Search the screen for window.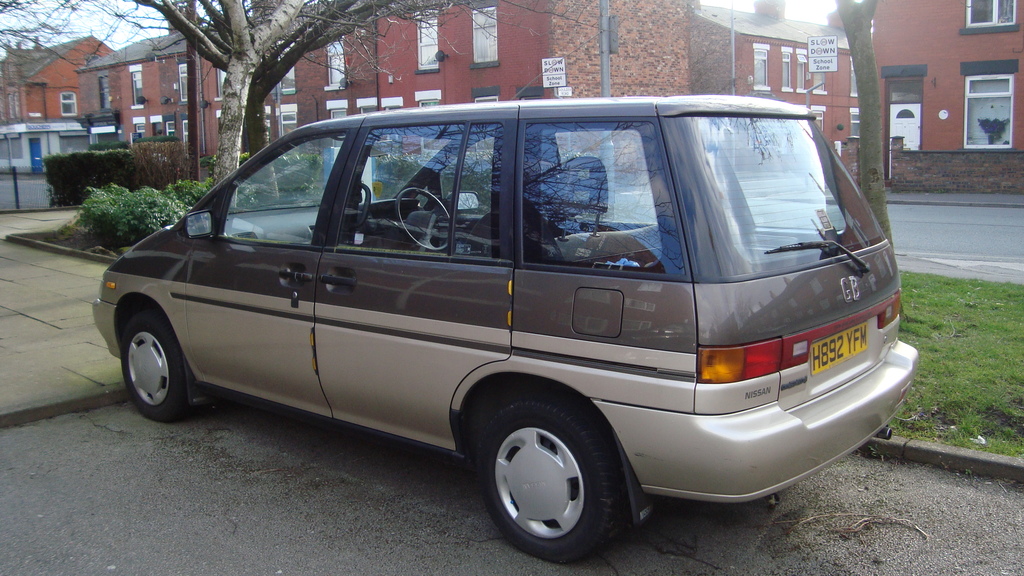
Found at <box>134,124,143,136</box>.
